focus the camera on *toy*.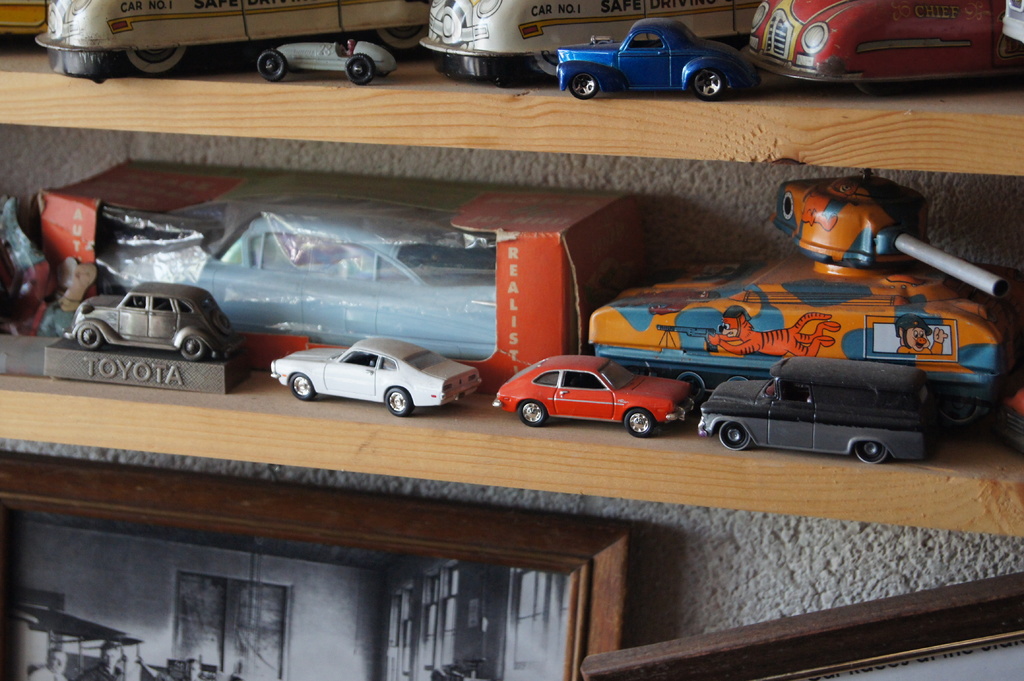
Focus region: [x1=64, y1=283, x2=241, y2=362].
